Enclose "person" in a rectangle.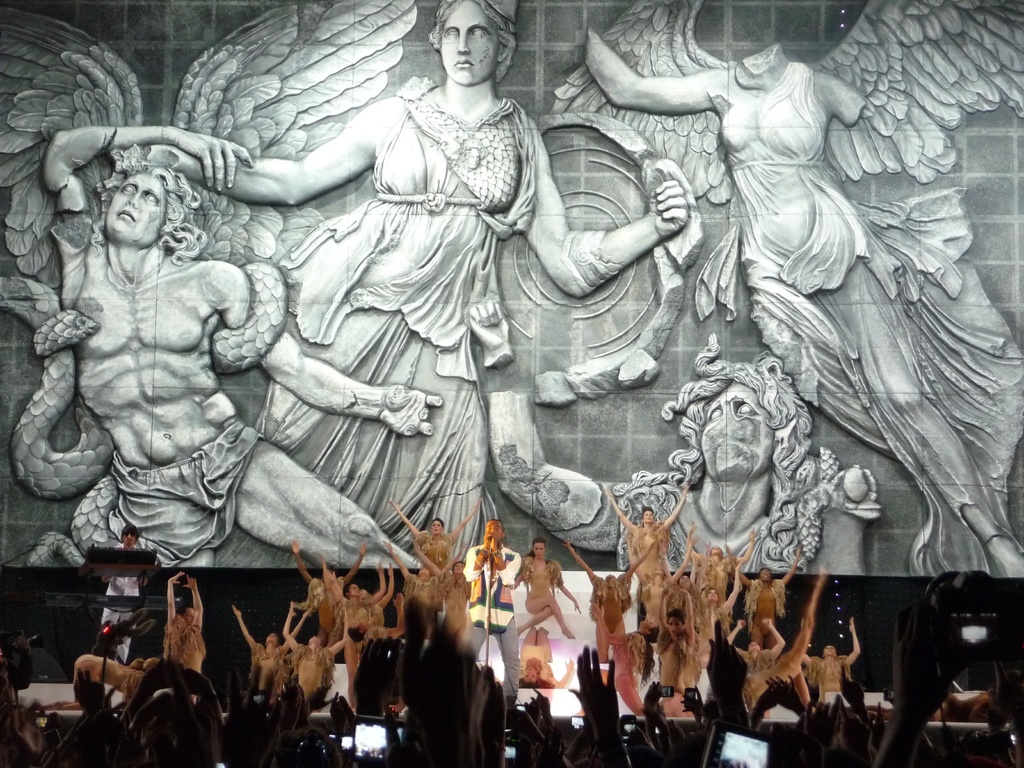
(left=697, top=503, right=751, bottom=637).
